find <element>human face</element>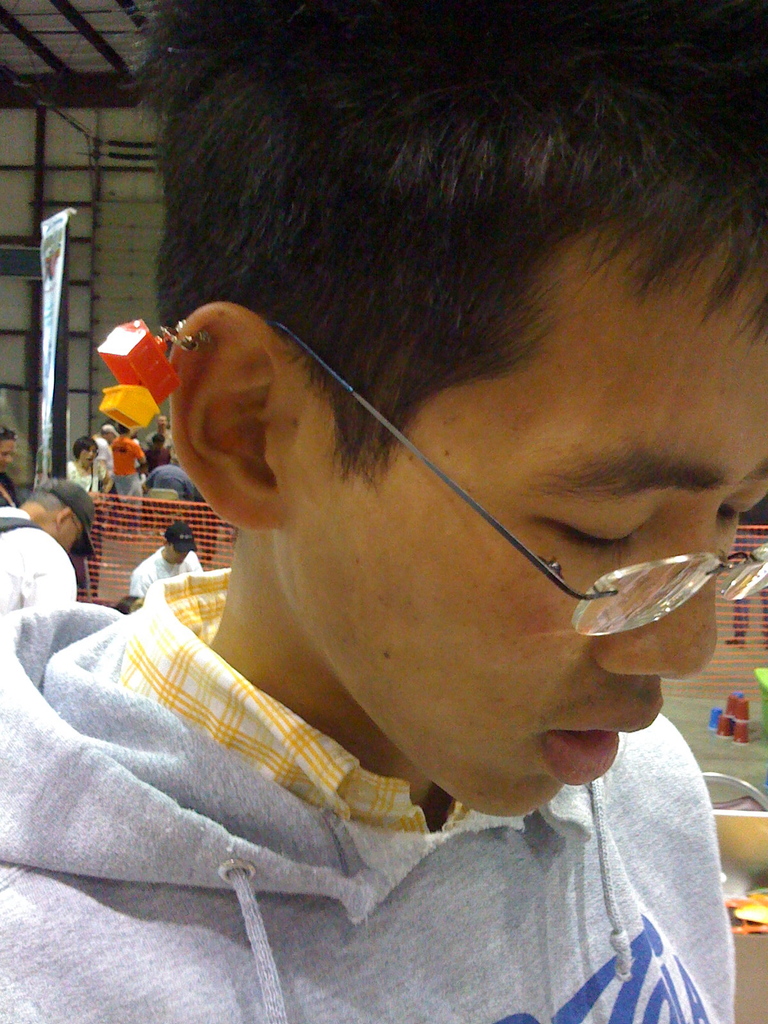
region(281, 246, 767, 824)
